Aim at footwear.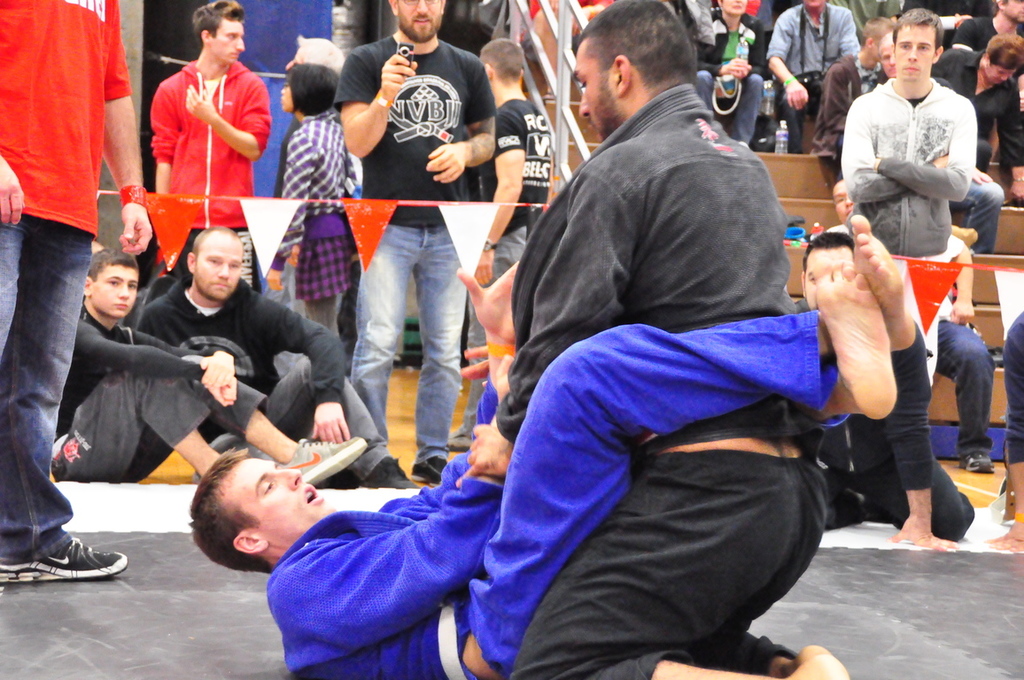
Aimed at select_region(361, 456, 424, 489).
